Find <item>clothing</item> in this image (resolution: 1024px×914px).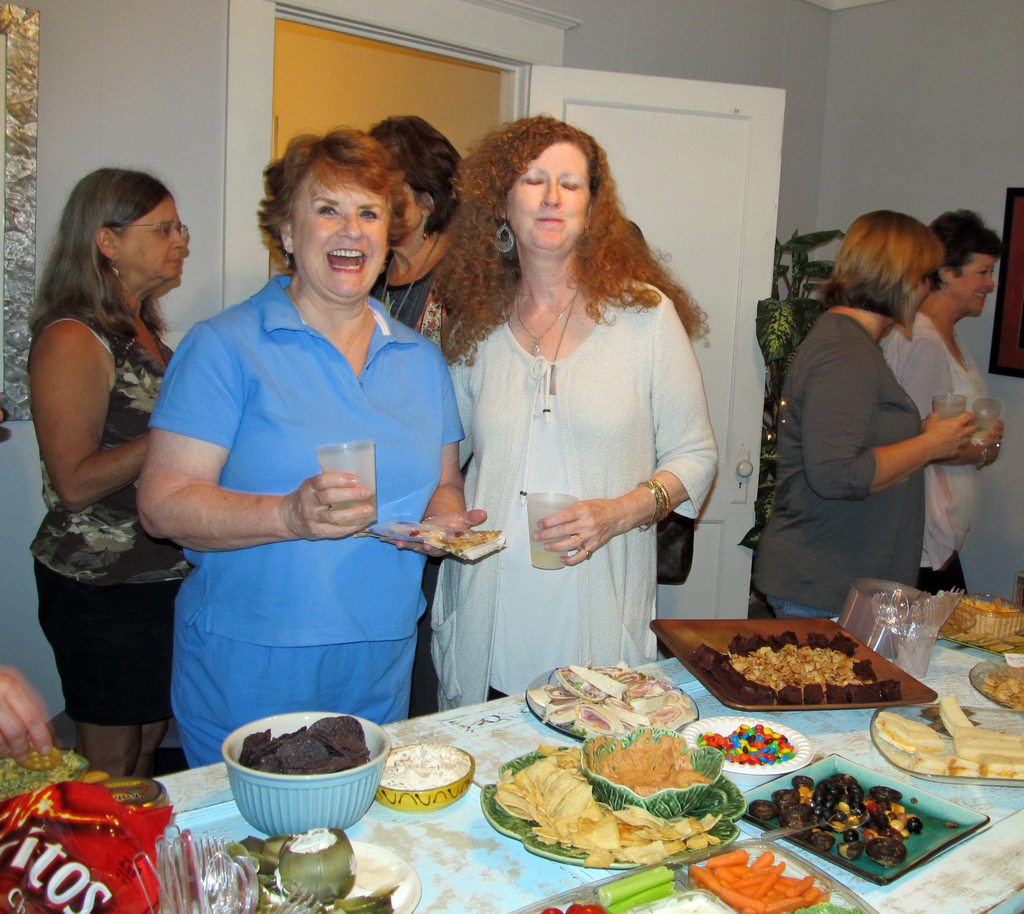
28:307:168:581.
